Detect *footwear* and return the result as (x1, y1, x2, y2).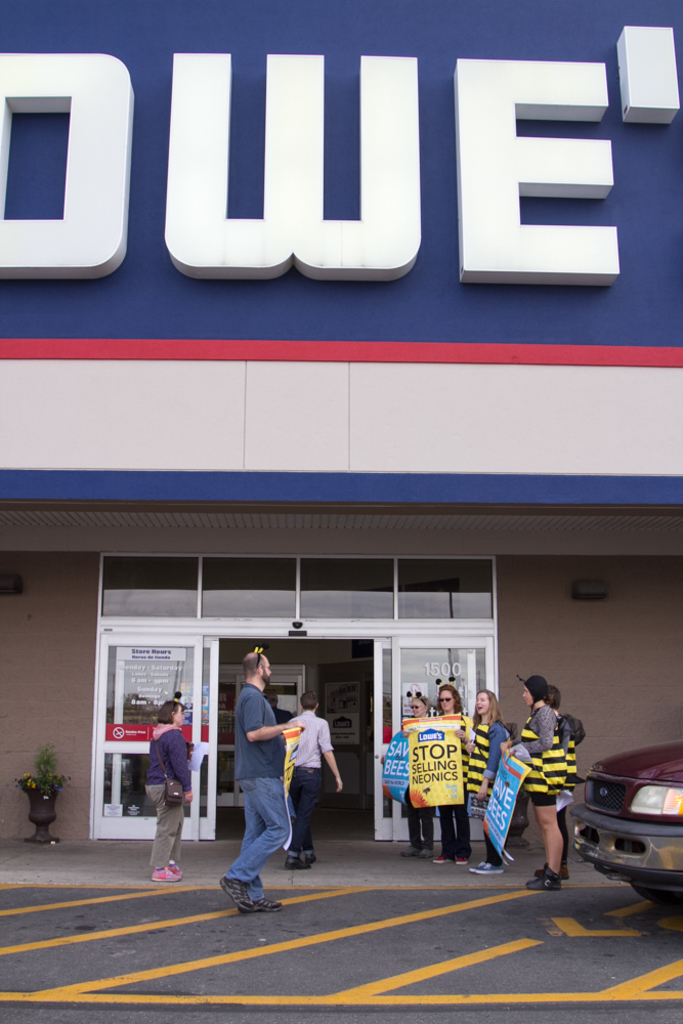
(417, 844, 435, 861).
